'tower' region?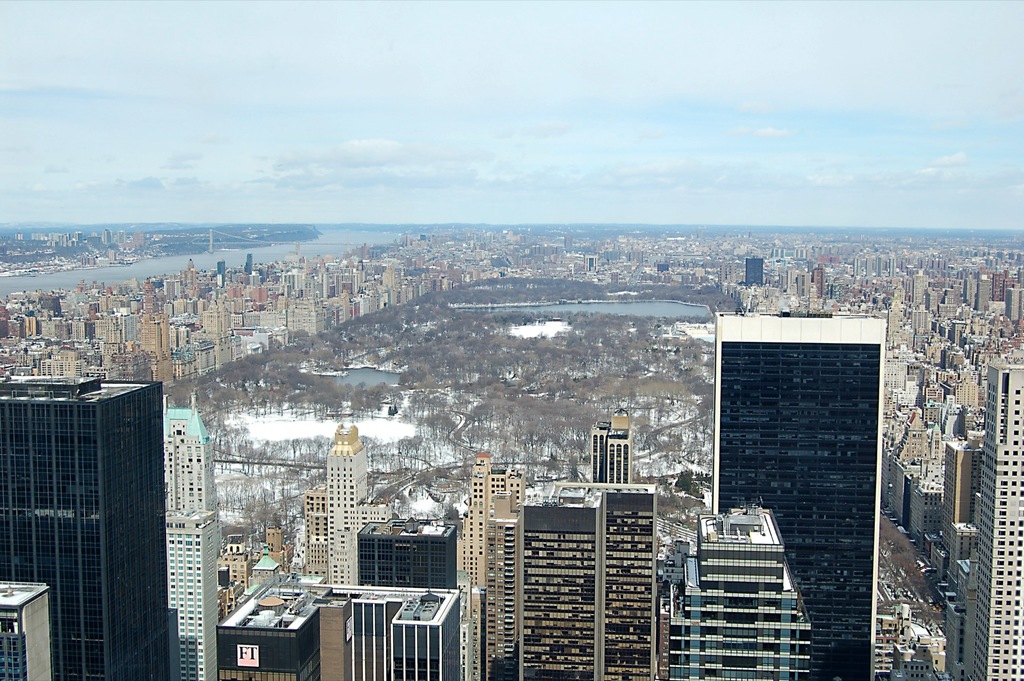
(238,250,255,284)
